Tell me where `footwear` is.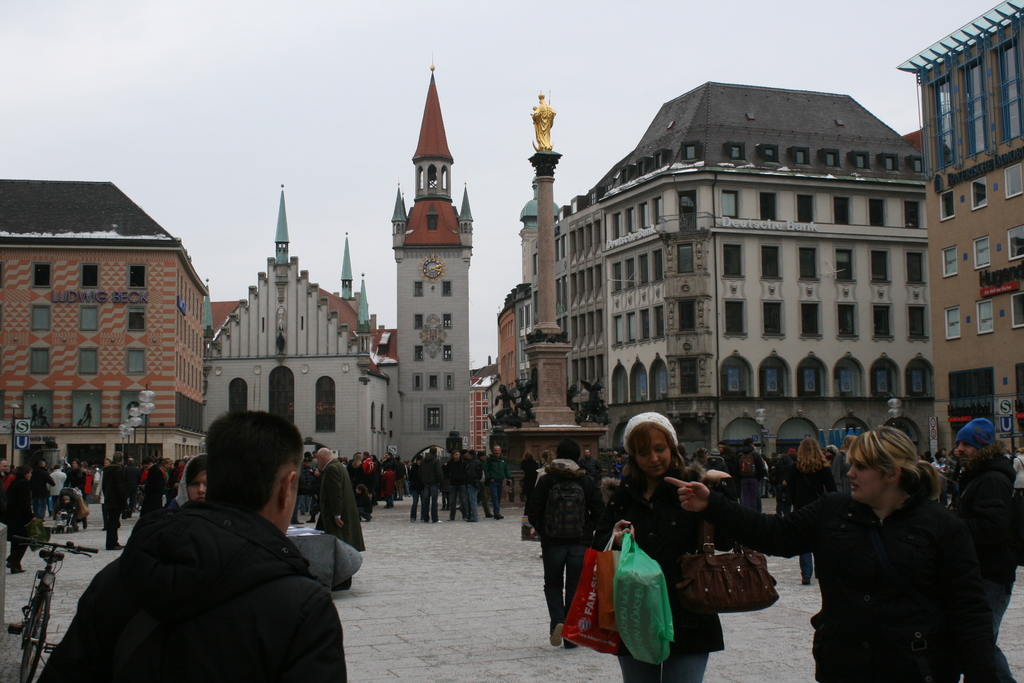
`footwear` is at {"x1": 548, "y1": 617, "x2": 568, "y2": 650}.
